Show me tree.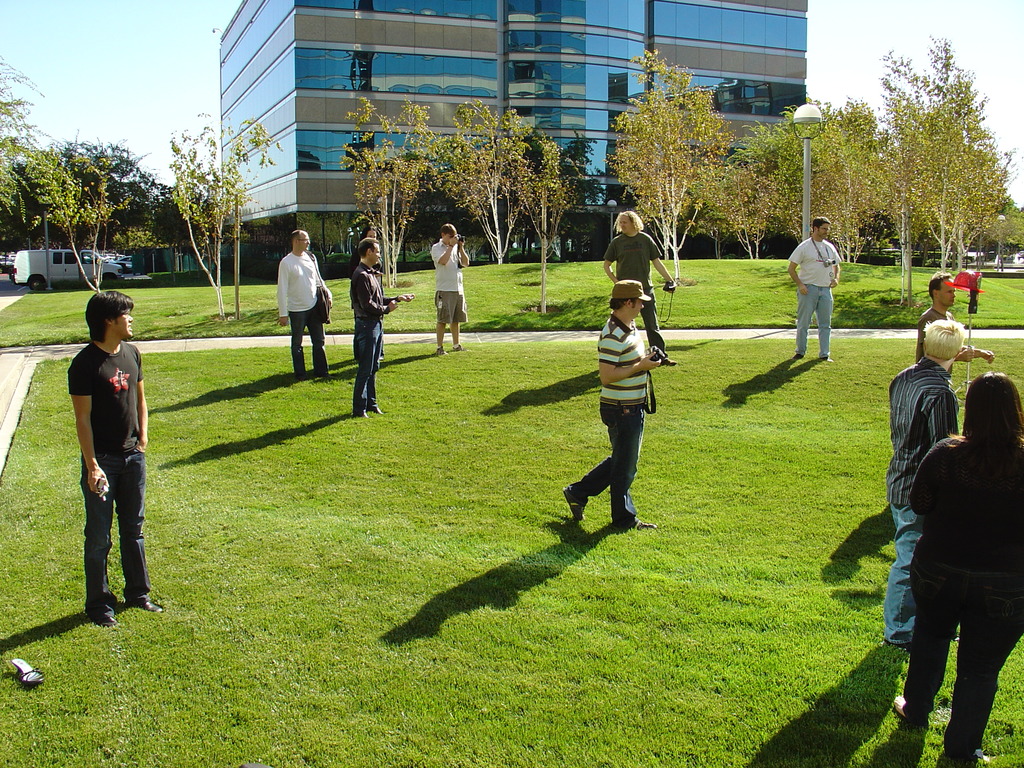
tree is here: bbox=[602, 45, 735, 280].
